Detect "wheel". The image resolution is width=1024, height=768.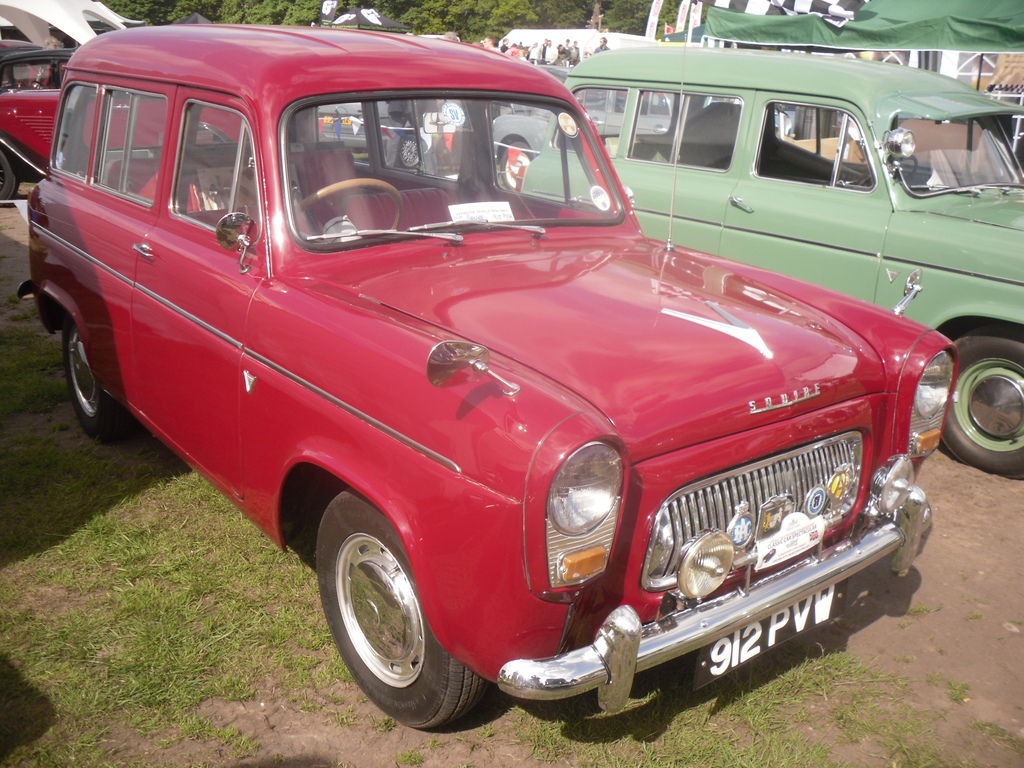
(62, 320, 133, 447).
